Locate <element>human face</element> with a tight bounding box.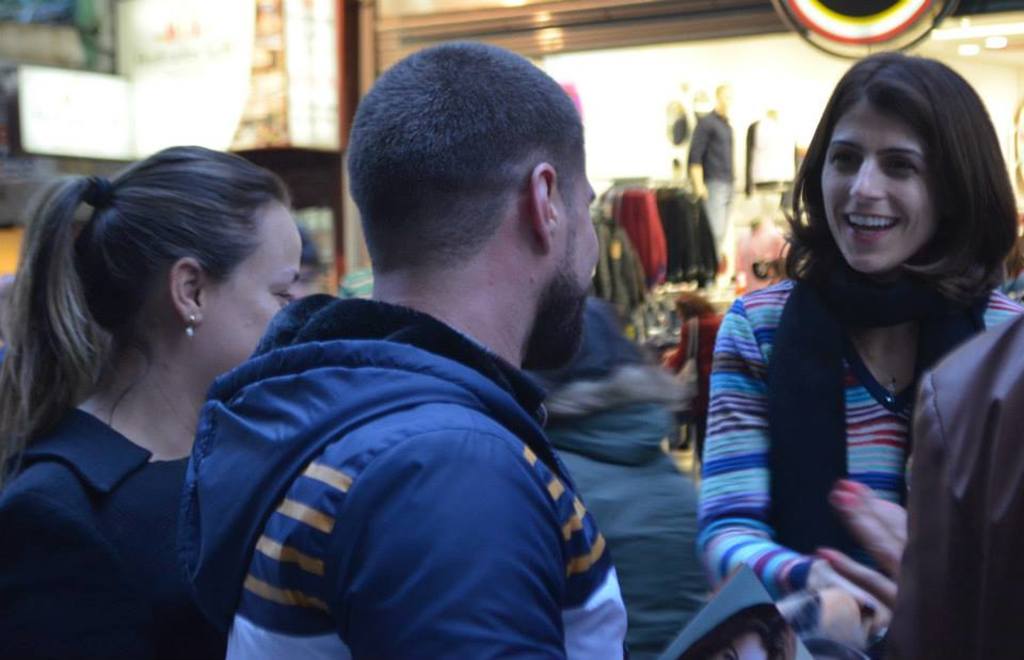
Rect(551, 173, 598, 370).
